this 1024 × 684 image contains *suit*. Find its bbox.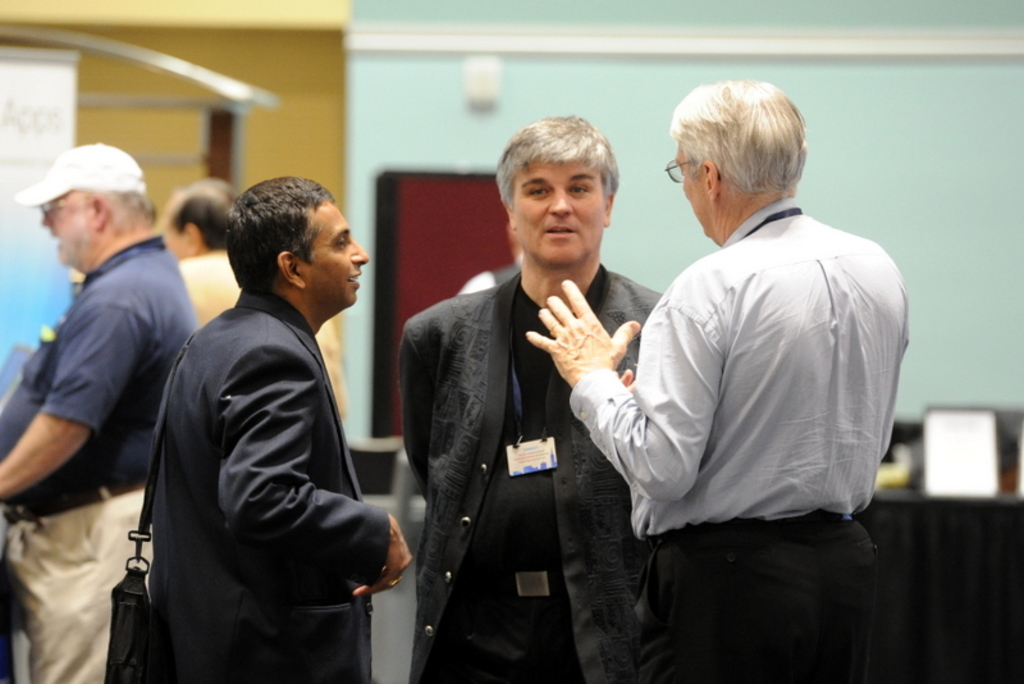
detection(394, 273, 664, 683).
